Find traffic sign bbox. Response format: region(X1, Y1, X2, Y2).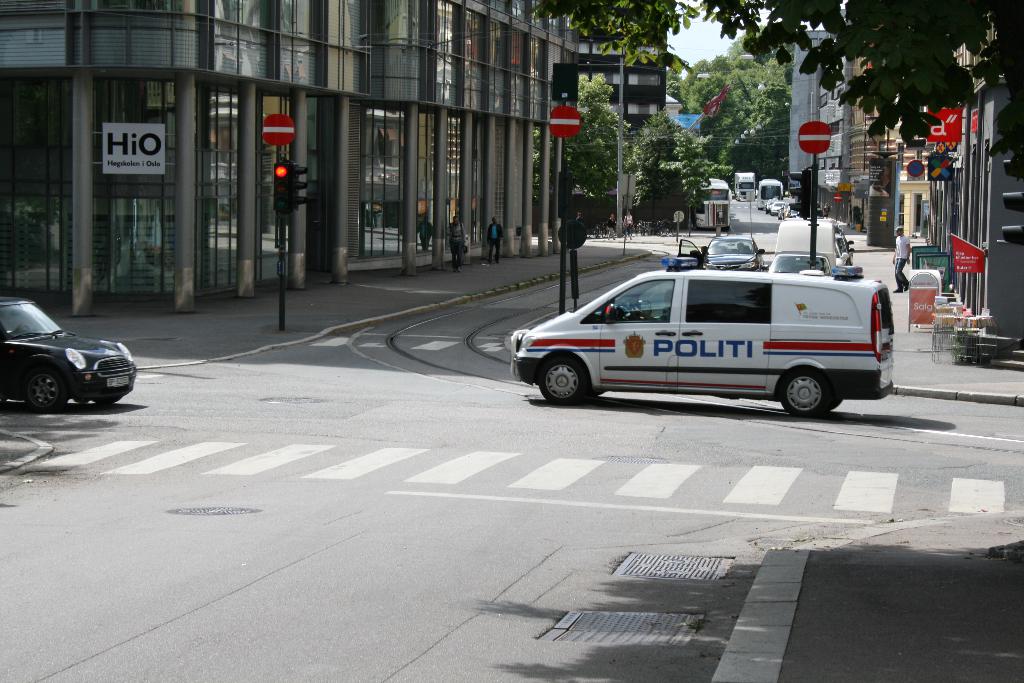
region(258, 113, 295, 146).
